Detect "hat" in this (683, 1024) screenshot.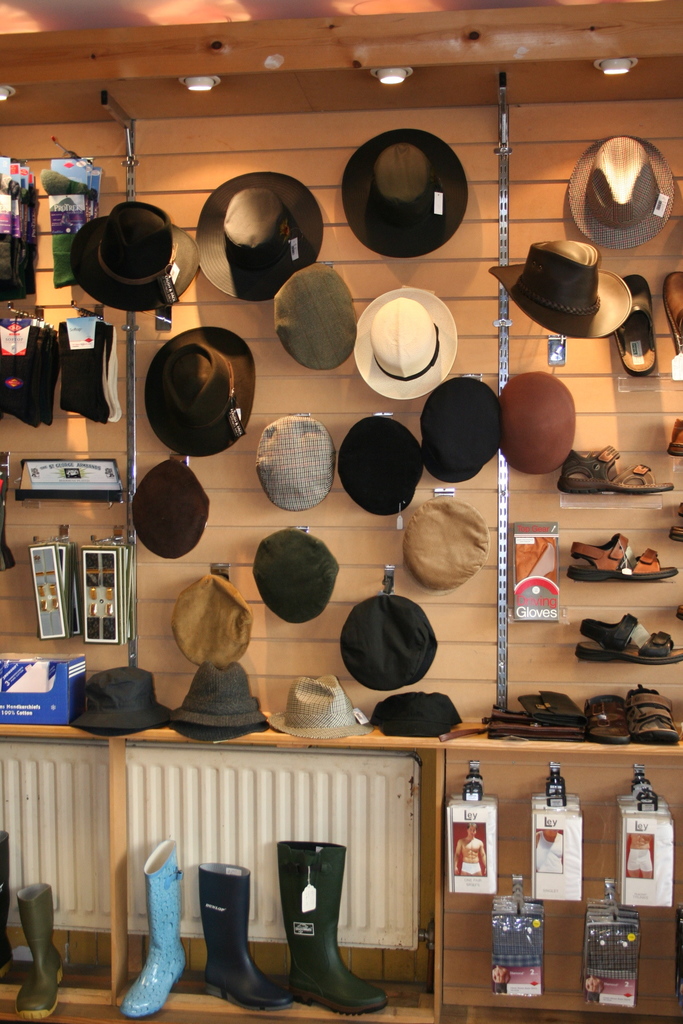
Detection: (340,127,471,260).
